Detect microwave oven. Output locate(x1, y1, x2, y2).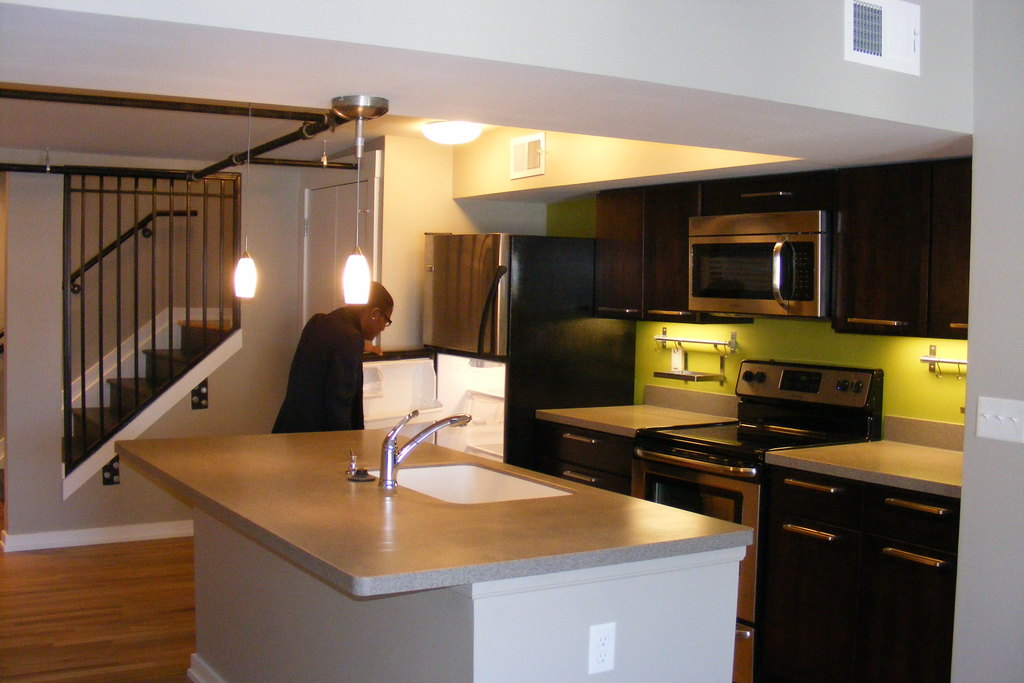
locate(682, 208, 851, 318).
